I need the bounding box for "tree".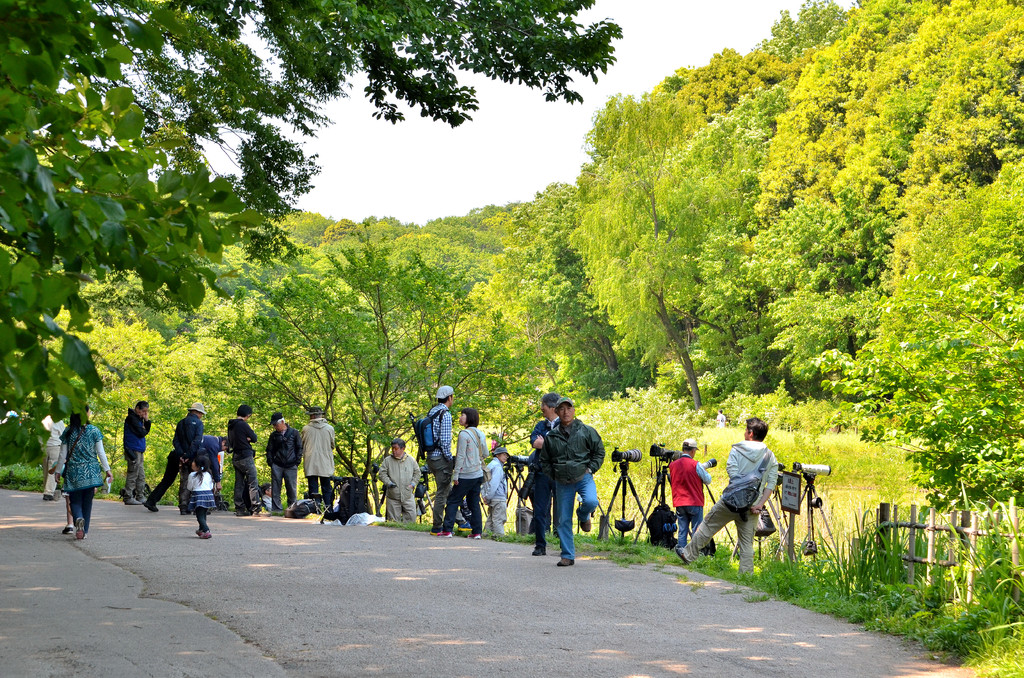
Here it is: 575:91:764:422.
